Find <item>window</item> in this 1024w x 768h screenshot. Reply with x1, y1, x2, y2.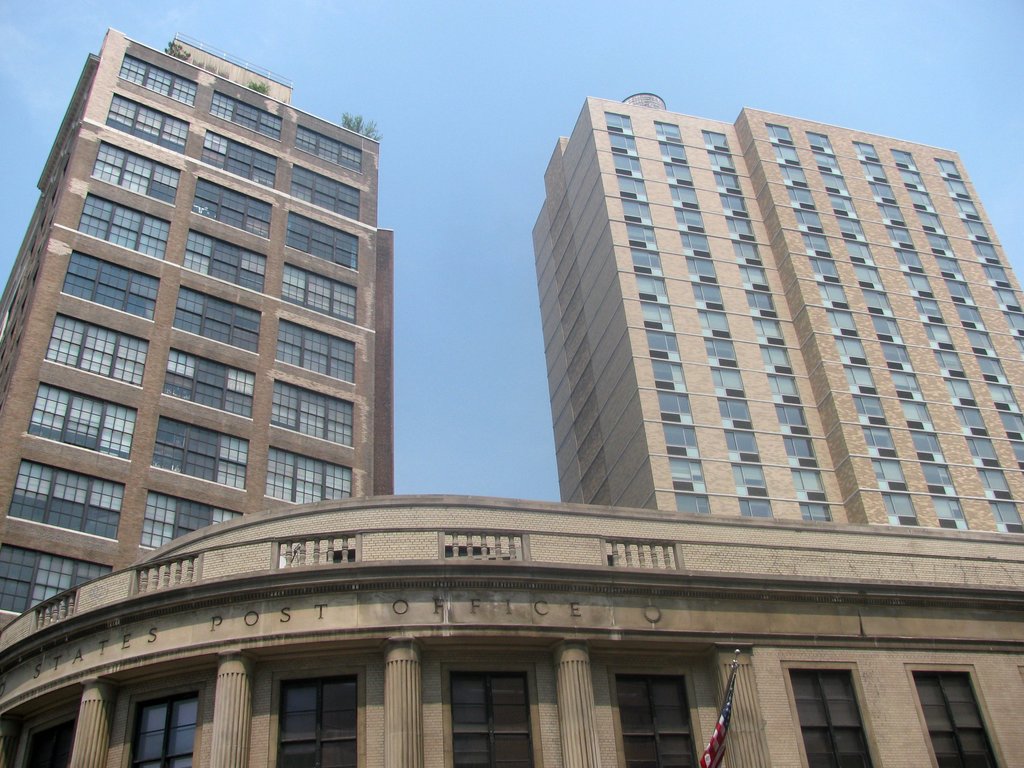
726, 216, 755, 243.
